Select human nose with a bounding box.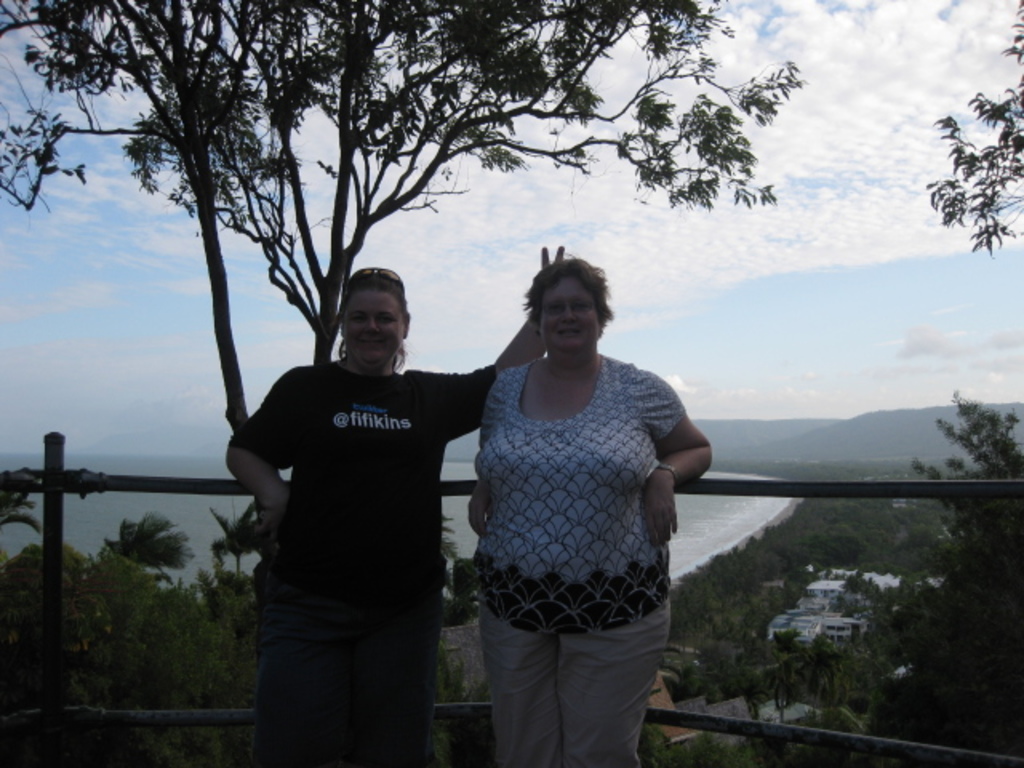
[x1=366, y1=317, x2=378, y2=333].
